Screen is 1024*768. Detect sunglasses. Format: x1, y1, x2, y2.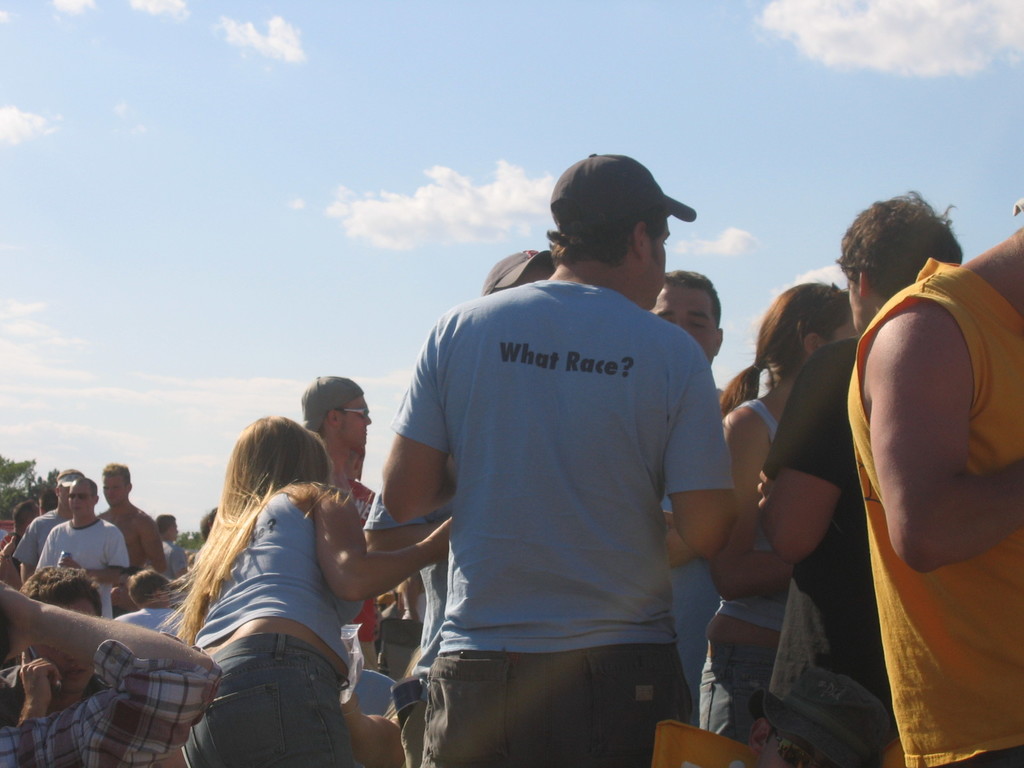
66, 493, 91, 499.
